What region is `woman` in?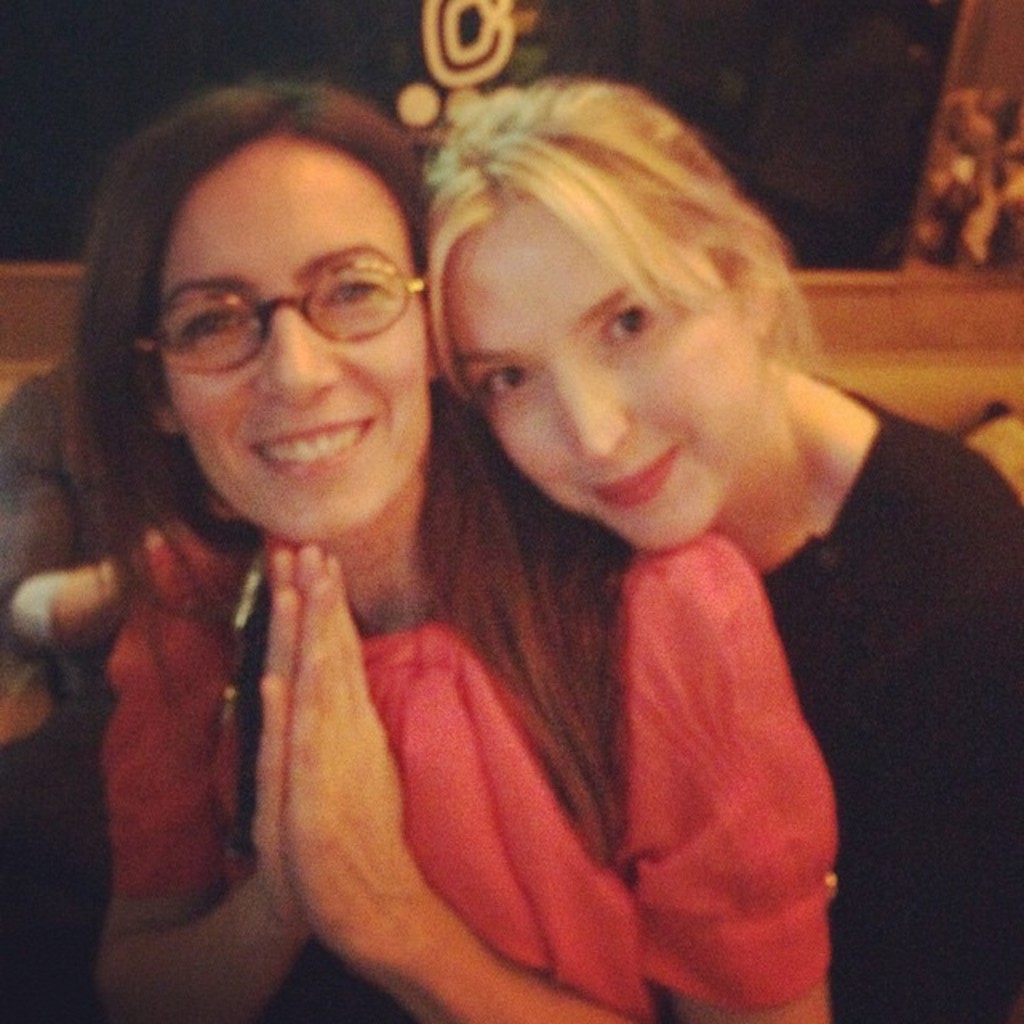
detection(72, 66, 848, 1022).
